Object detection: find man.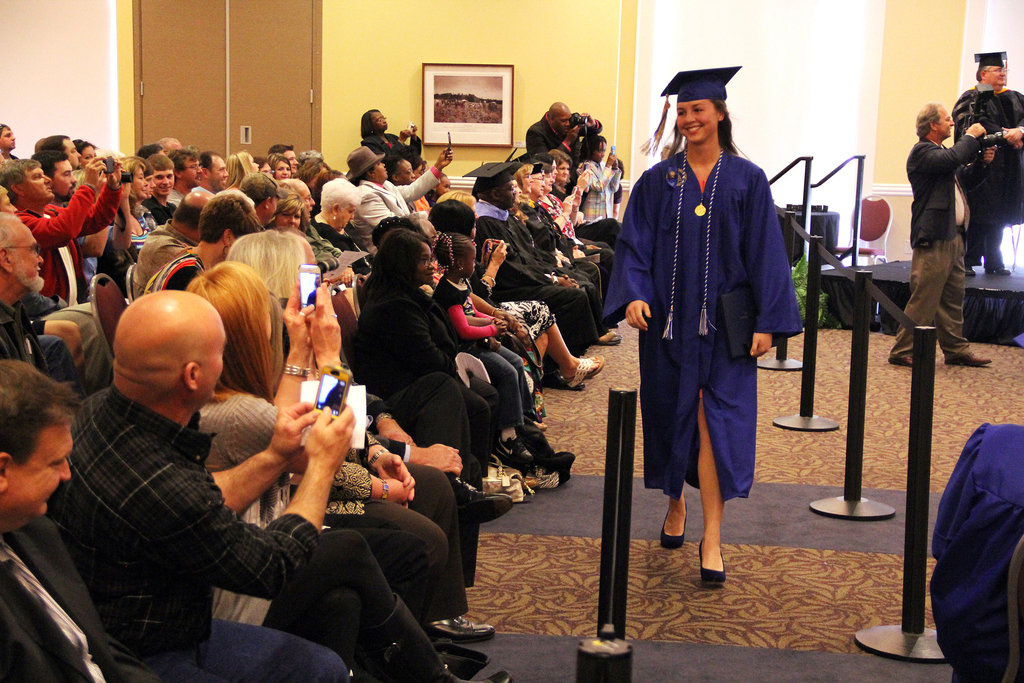
rect(156, 136, 181, 158).
